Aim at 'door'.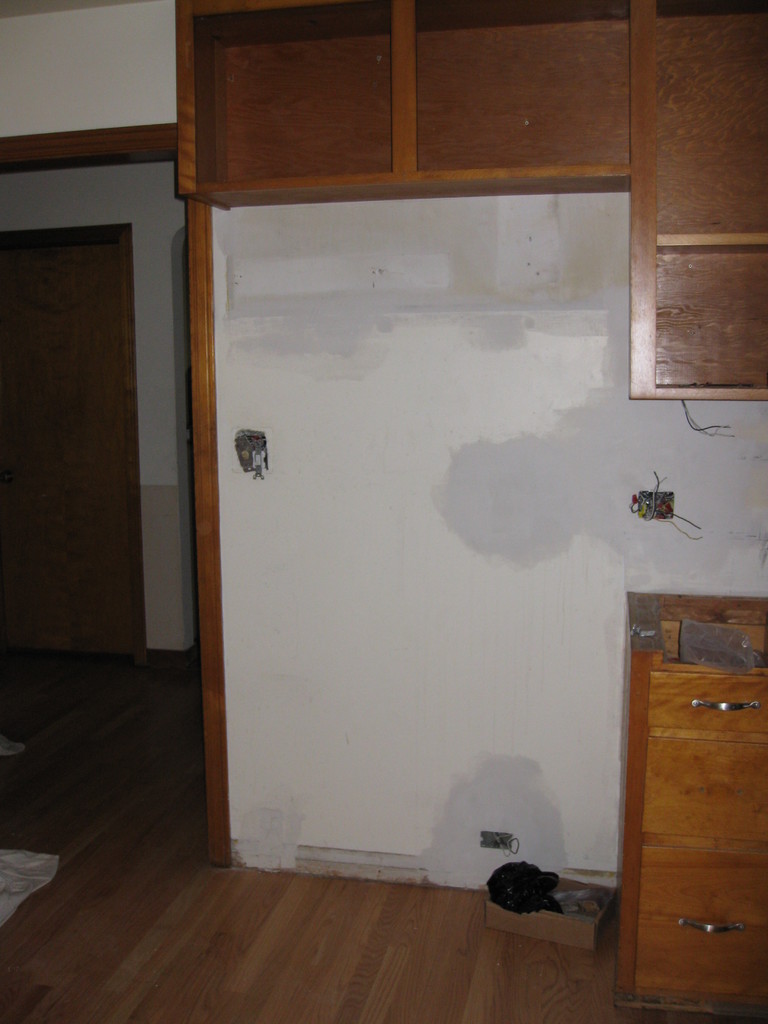
Aimed at box(0, 225, 145, 662).
